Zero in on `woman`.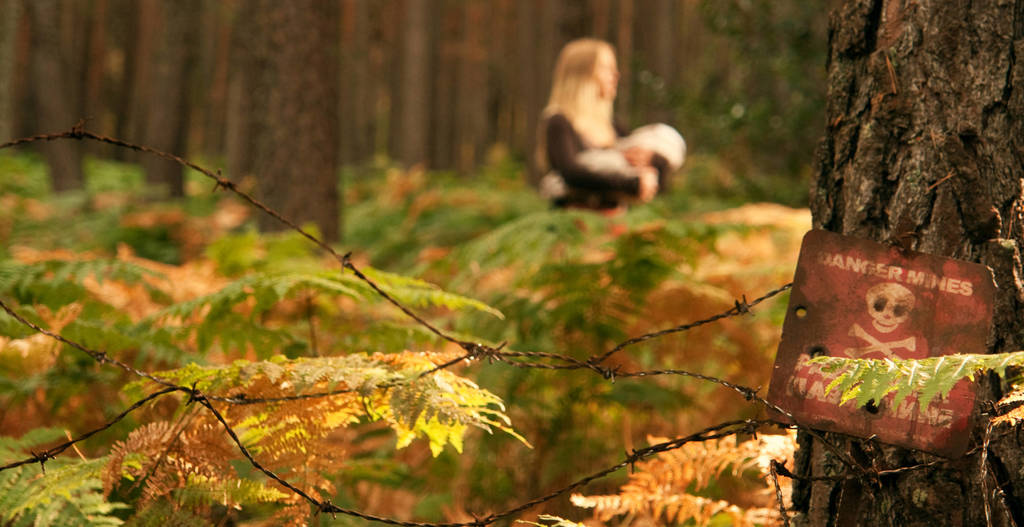
Zeroed in: left=525, top=22, right=683, bottom=214.
